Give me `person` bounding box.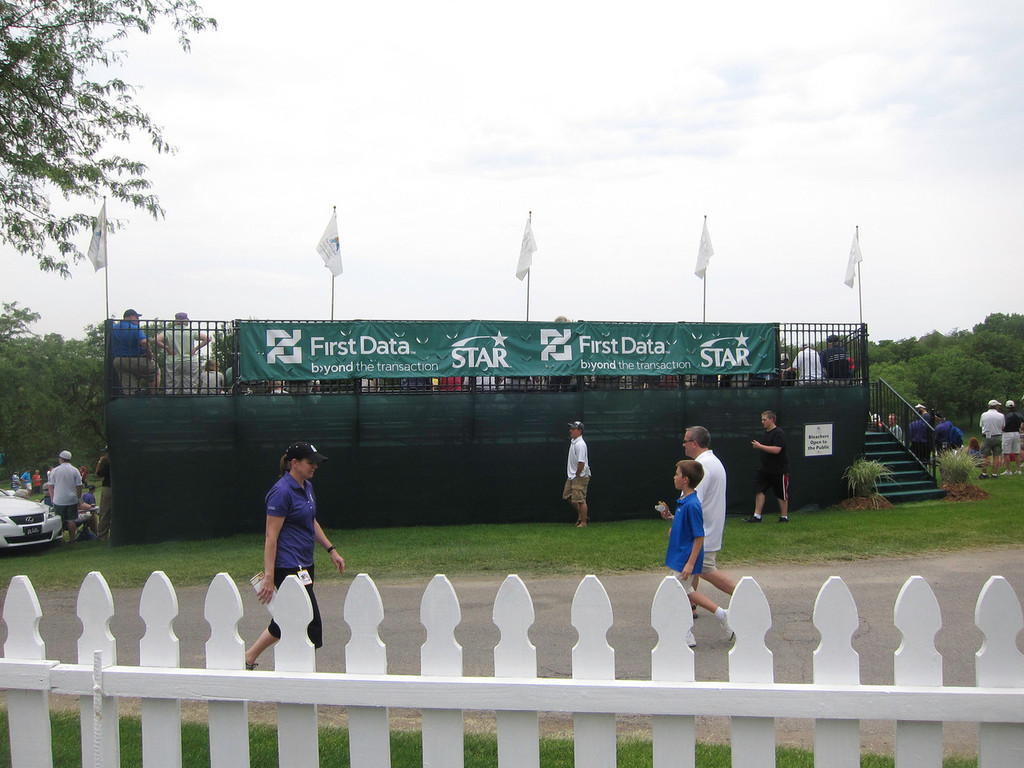
x1=22, y1=470, x2=34, y2=494.
